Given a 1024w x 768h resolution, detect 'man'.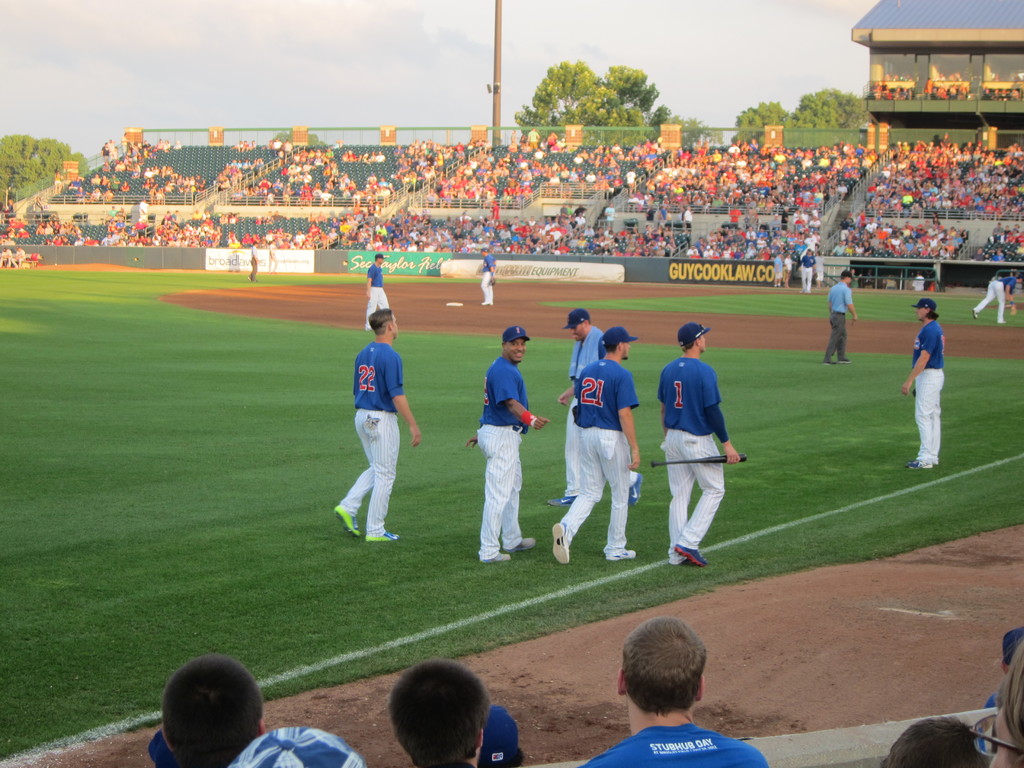
pyautogui.locateOnScreen(657, 325, 744, 567).
